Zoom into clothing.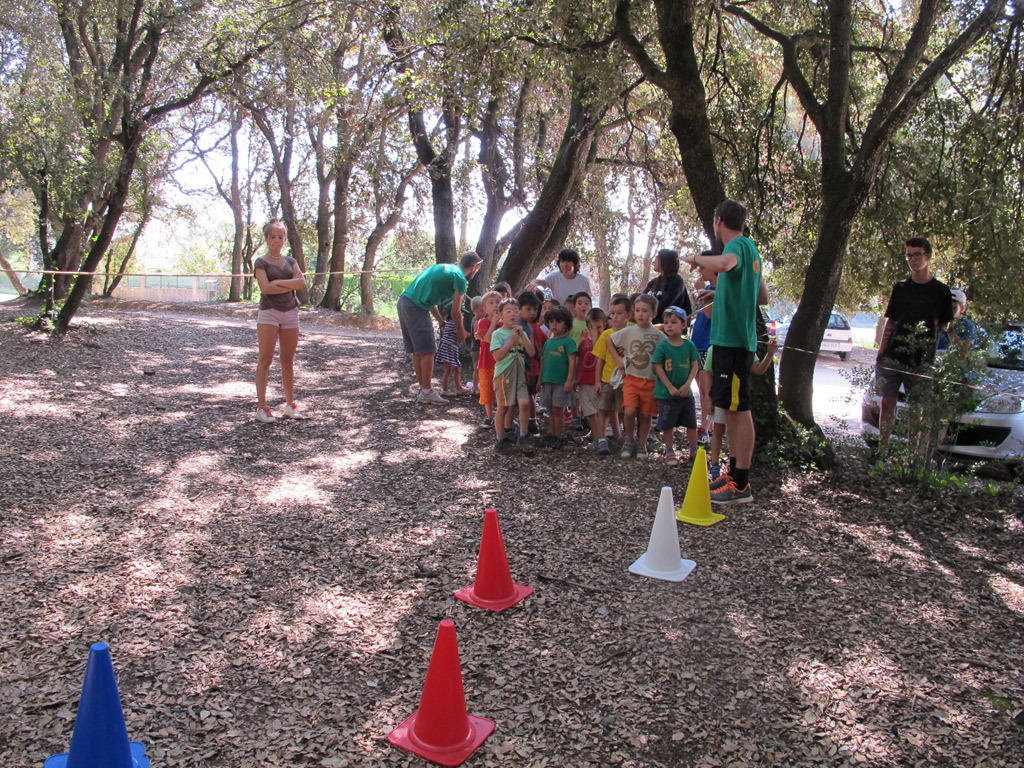
Zoom target: 399,295,429,362.
